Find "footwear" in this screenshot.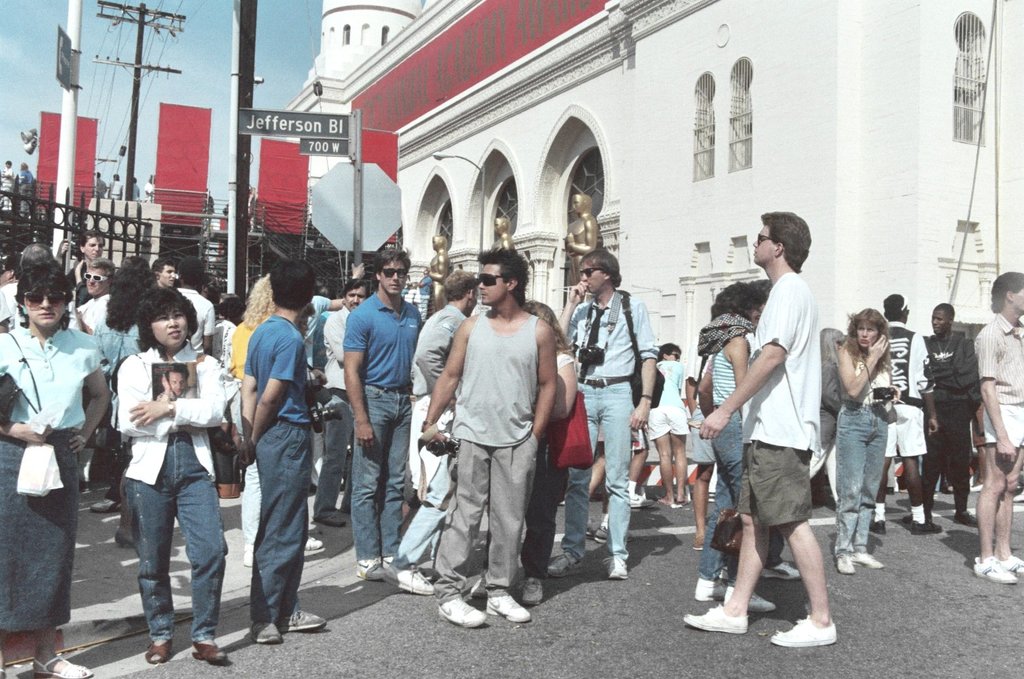
The bounding box for "footwear" is 603,555,627,578.
